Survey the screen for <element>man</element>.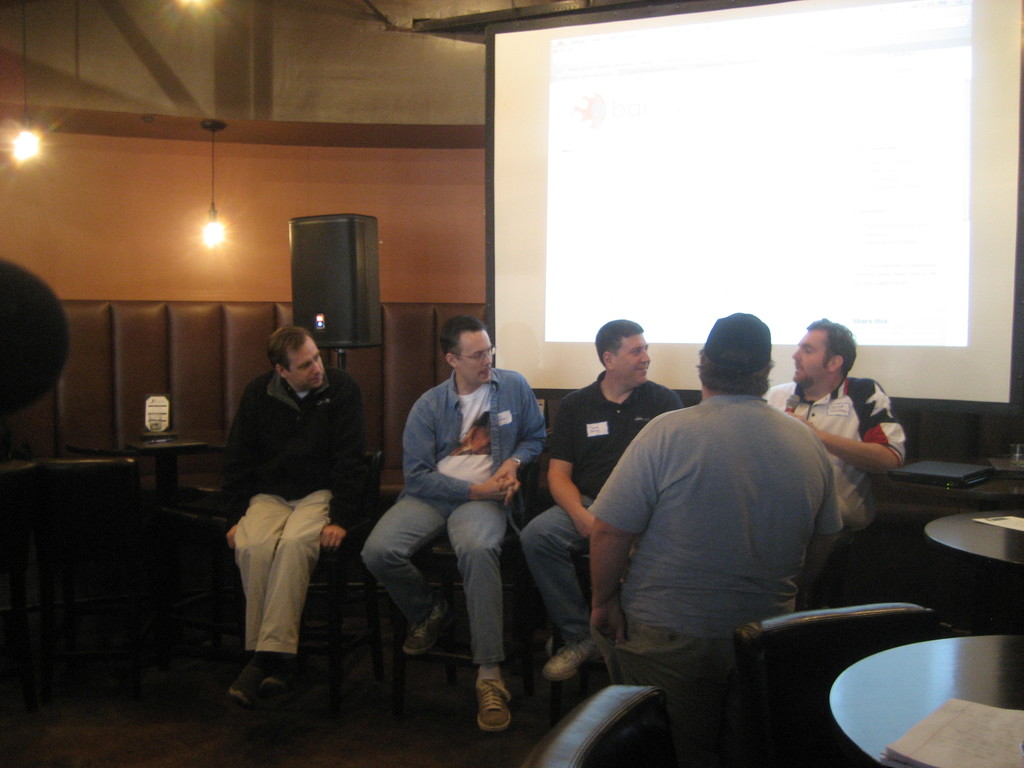
Survey found: (x1=759, y1=317, x2=908, y2=550).
